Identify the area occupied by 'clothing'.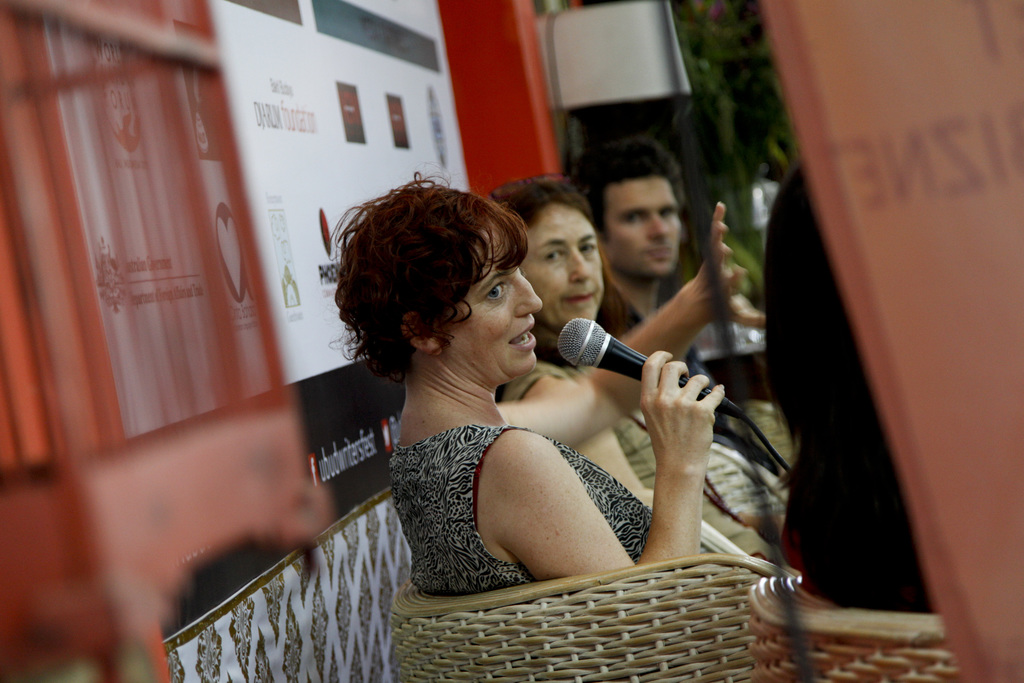
Area: BBox(596, 278, 648, 340).
